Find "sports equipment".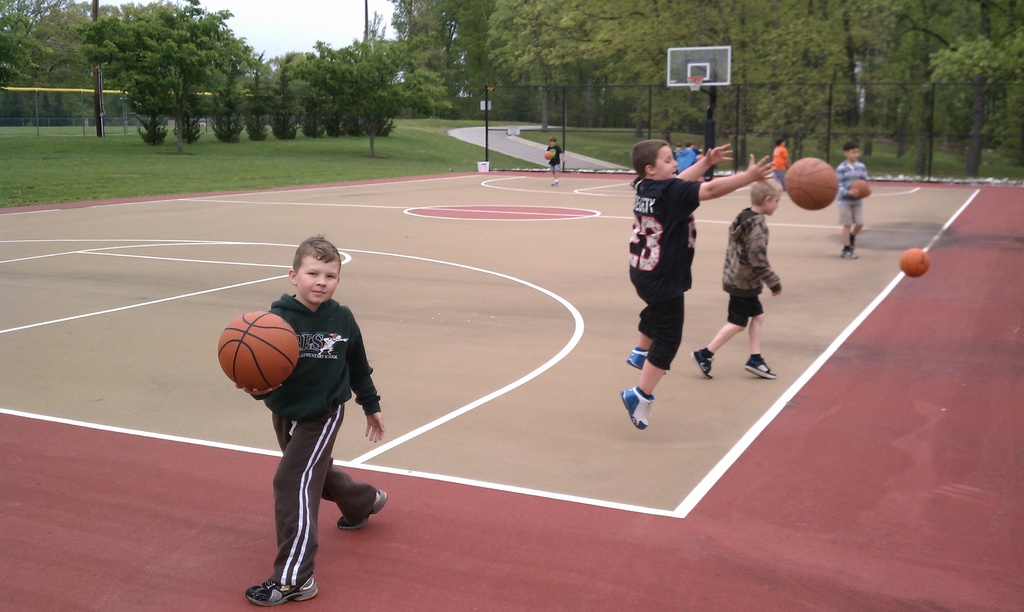
{"x1": 336, "y1": 492, "x2": 386, "y2": 529}.
